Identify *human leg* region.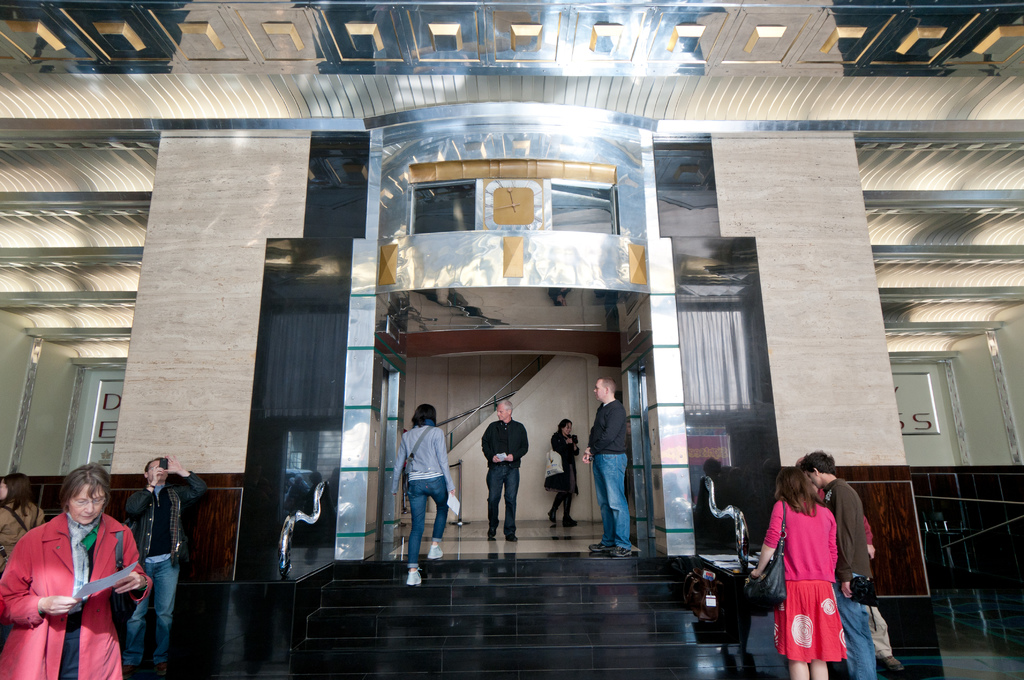
Region: select_region(115, 549, 182, 668).
